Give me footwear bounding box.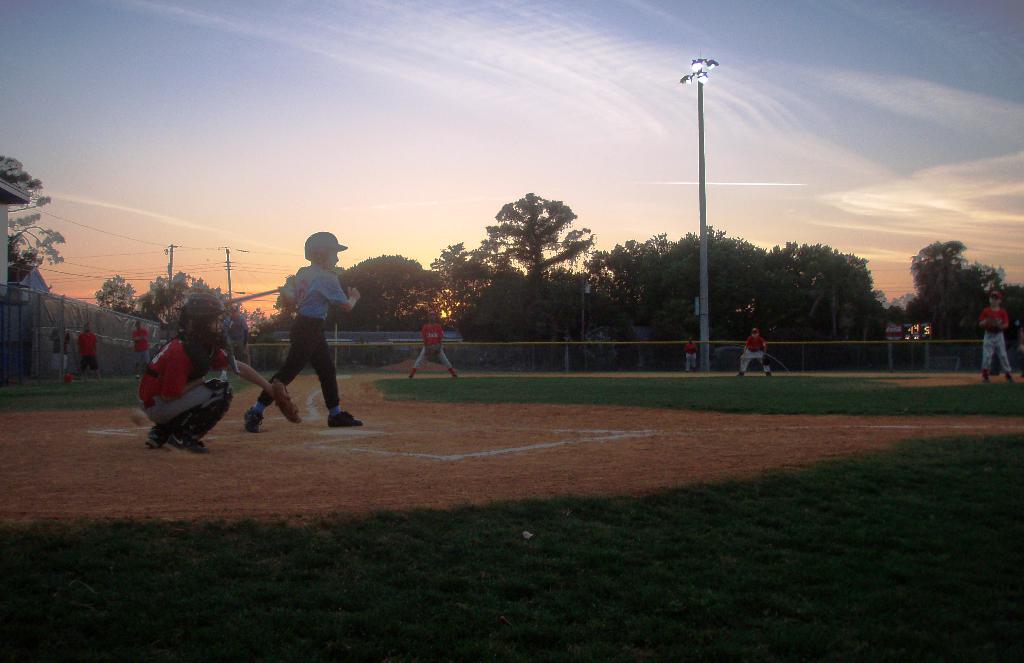
l=161, t=429, r=213, b=454.
